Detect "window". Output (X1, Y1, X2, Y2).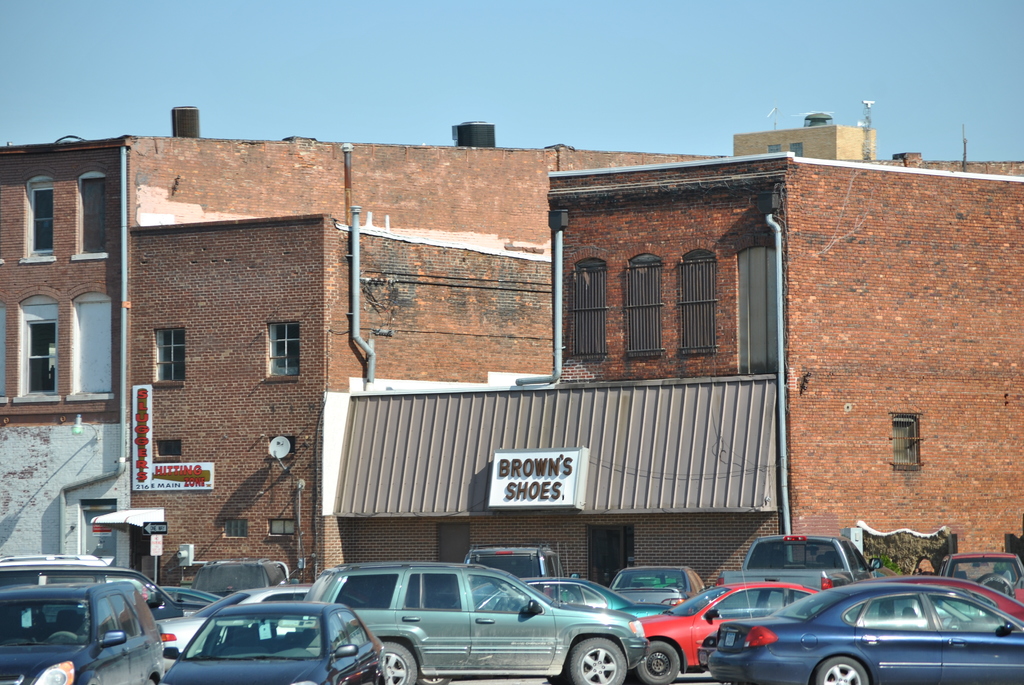
(325, 612, 349, 651).
